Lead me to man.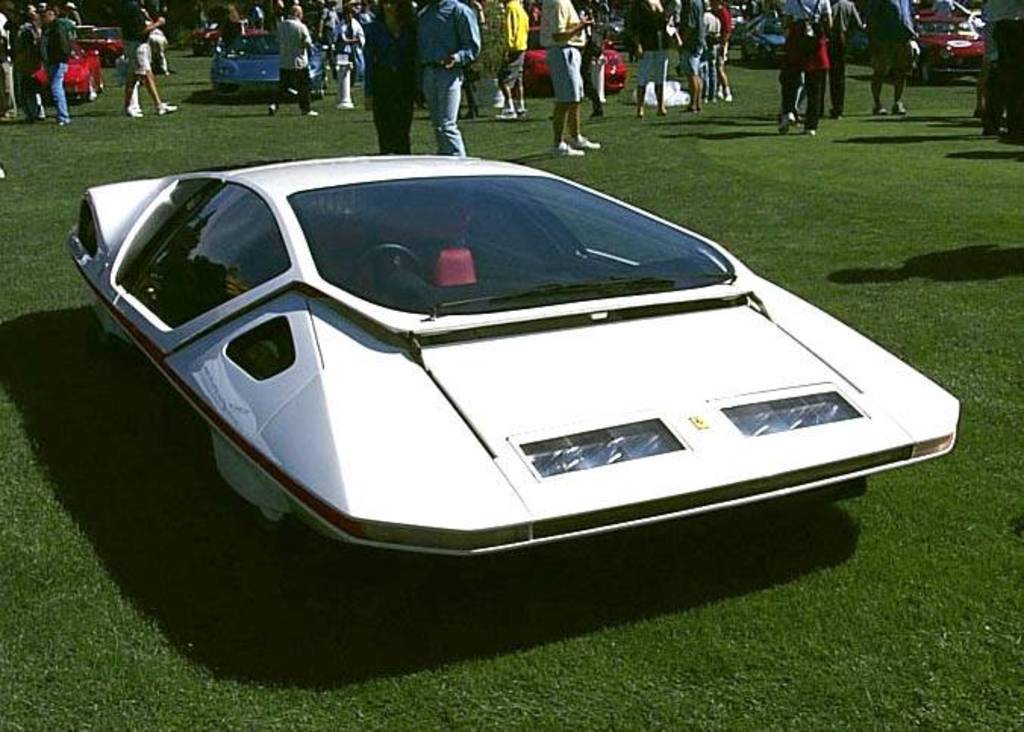
Lead to BBox(865, 0, 912, 117).
